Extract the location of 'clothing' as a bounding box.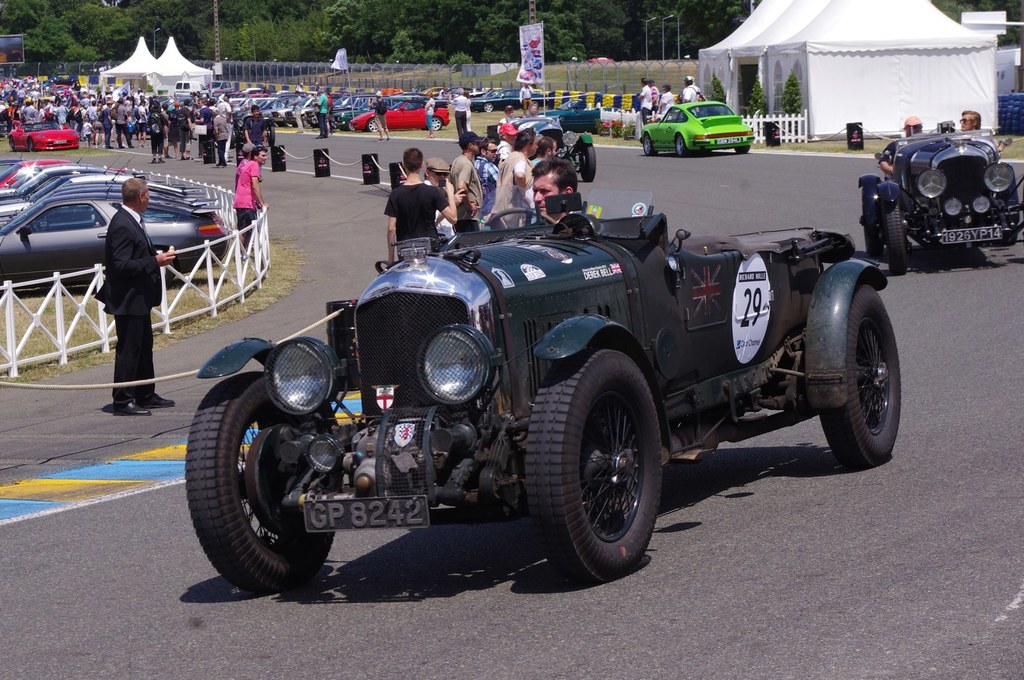
458,96,469,135.
